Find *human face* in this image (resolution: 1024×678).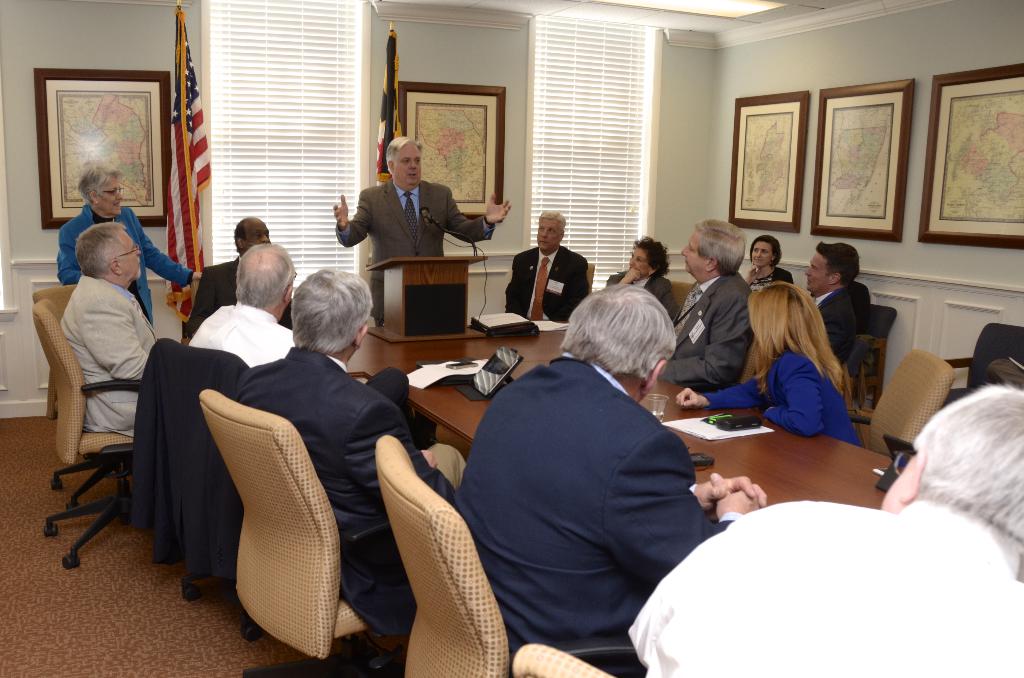
detection(752, 242, 776, 272).
